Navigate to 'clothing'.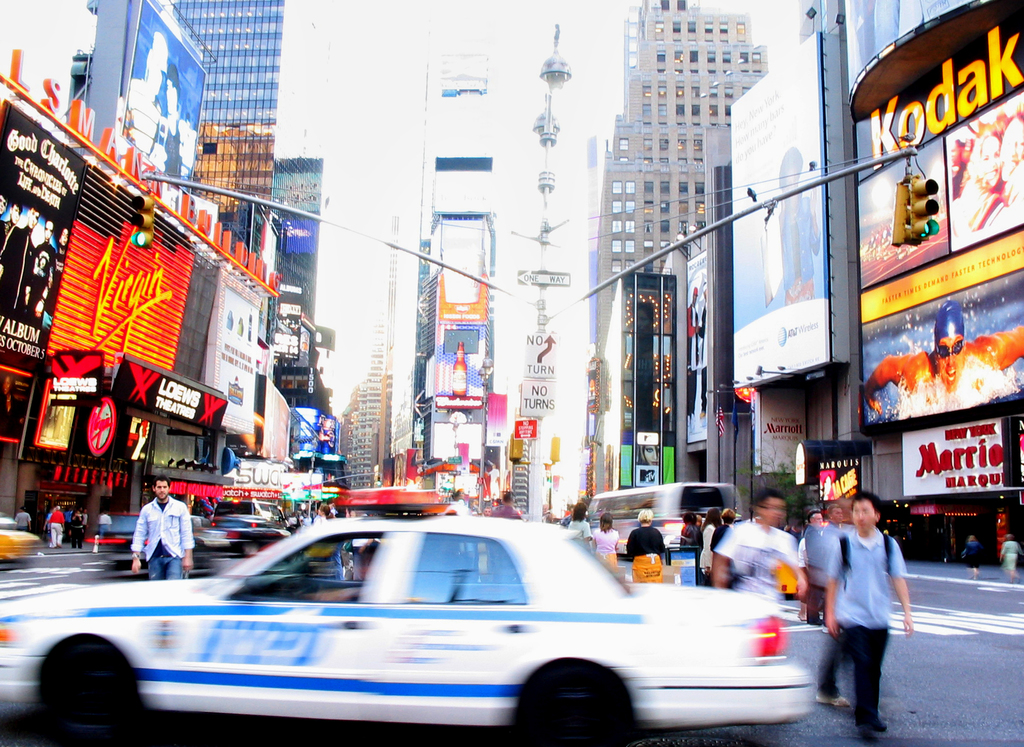
Navigation target: (964, 541, 981, 570).
